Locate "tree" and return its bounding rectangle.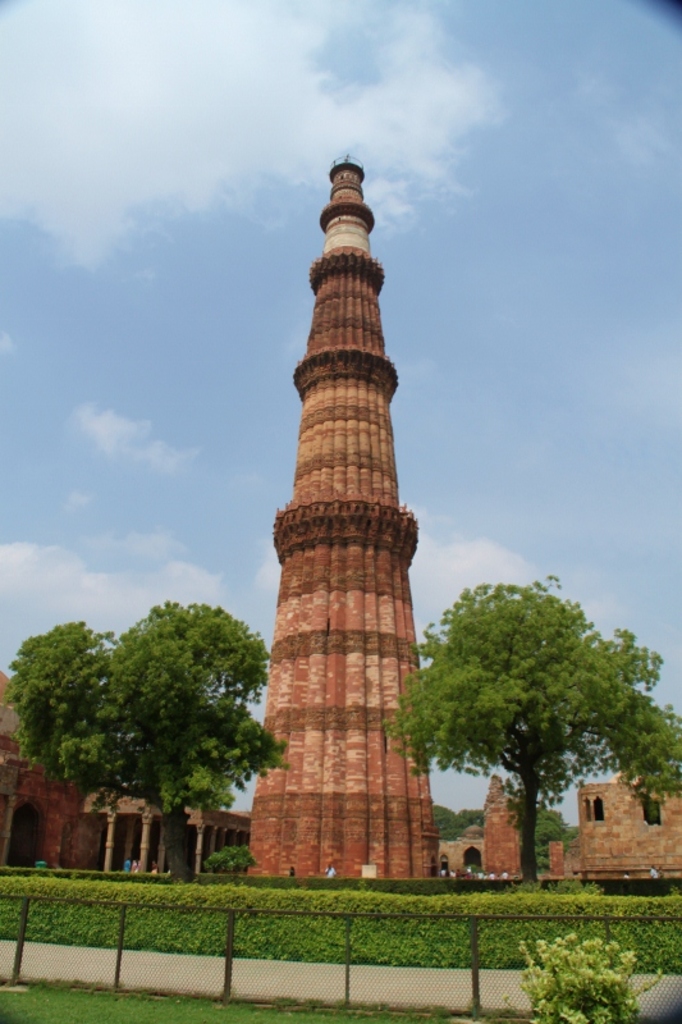
[432, 800, 485, 852].
